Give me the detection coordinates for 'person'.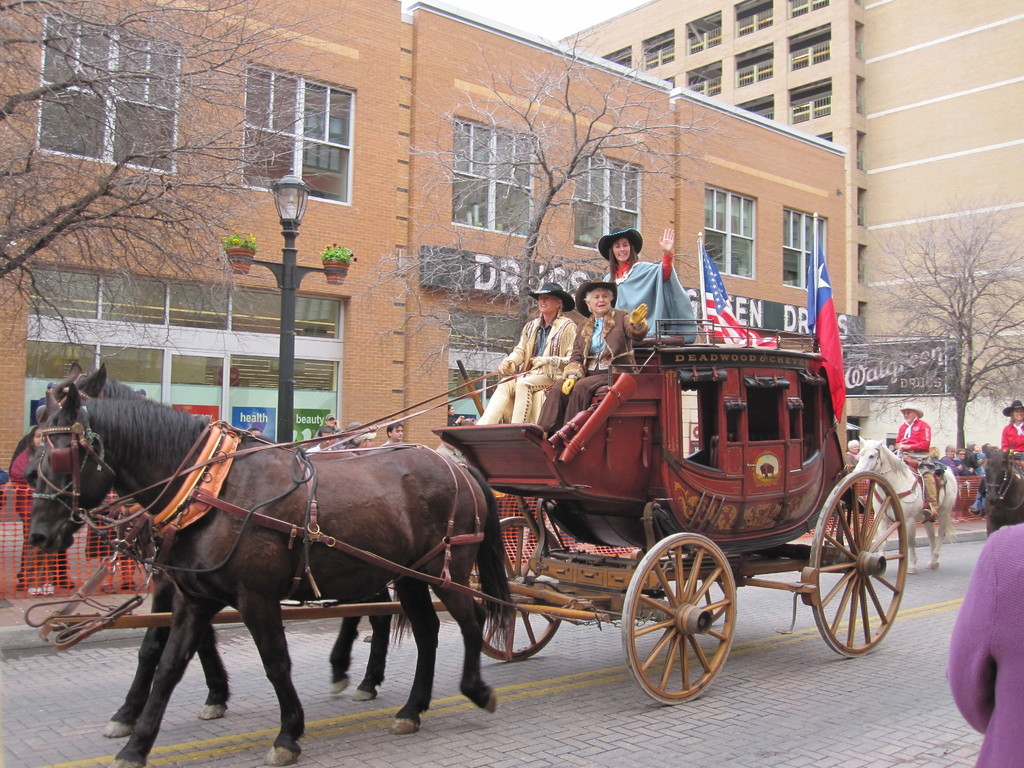
888/399/935/517.
